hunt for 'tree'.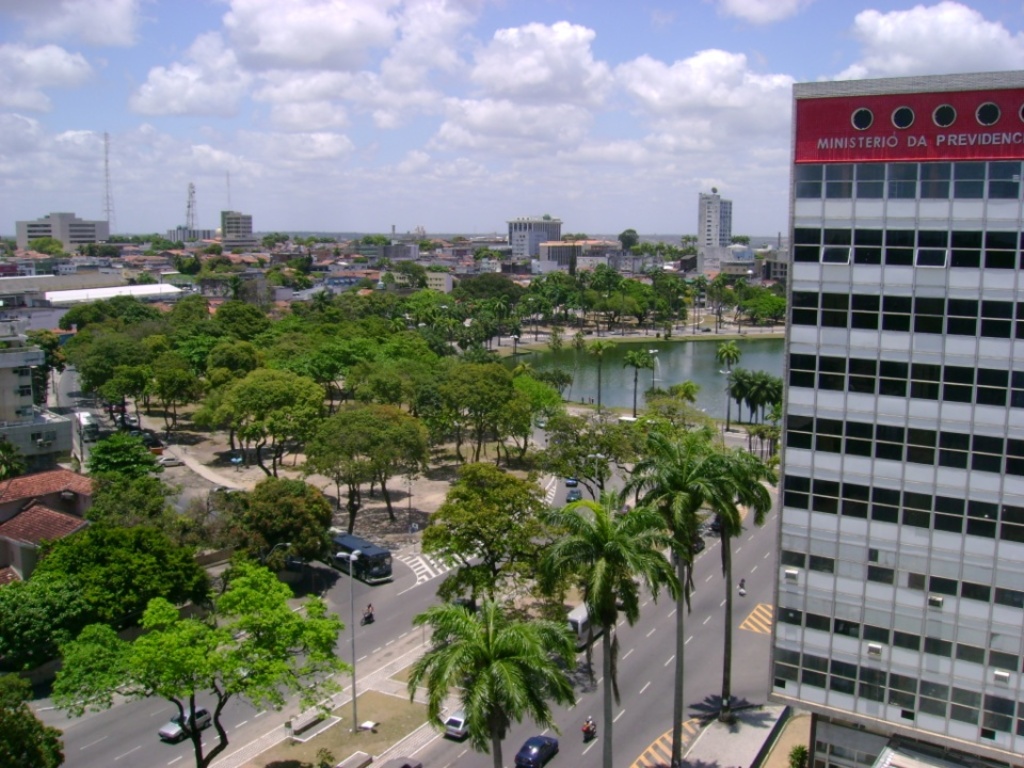
Hunted down at 154, 353, 195, 427.
